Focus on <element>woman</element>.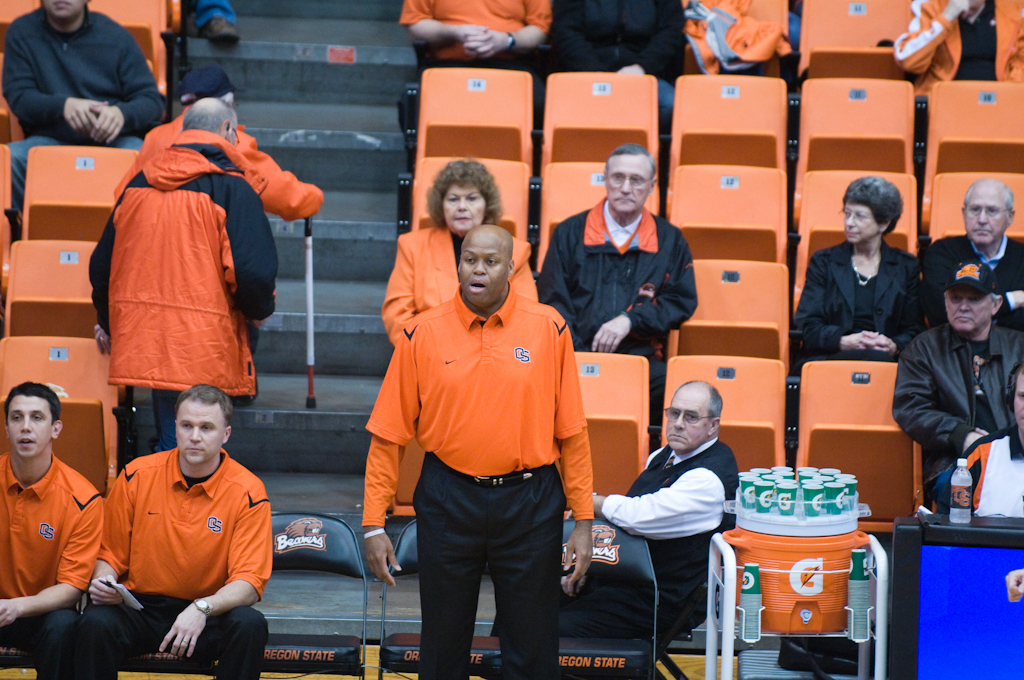
Focused at <region>381, 160, 535, 349</region>.
